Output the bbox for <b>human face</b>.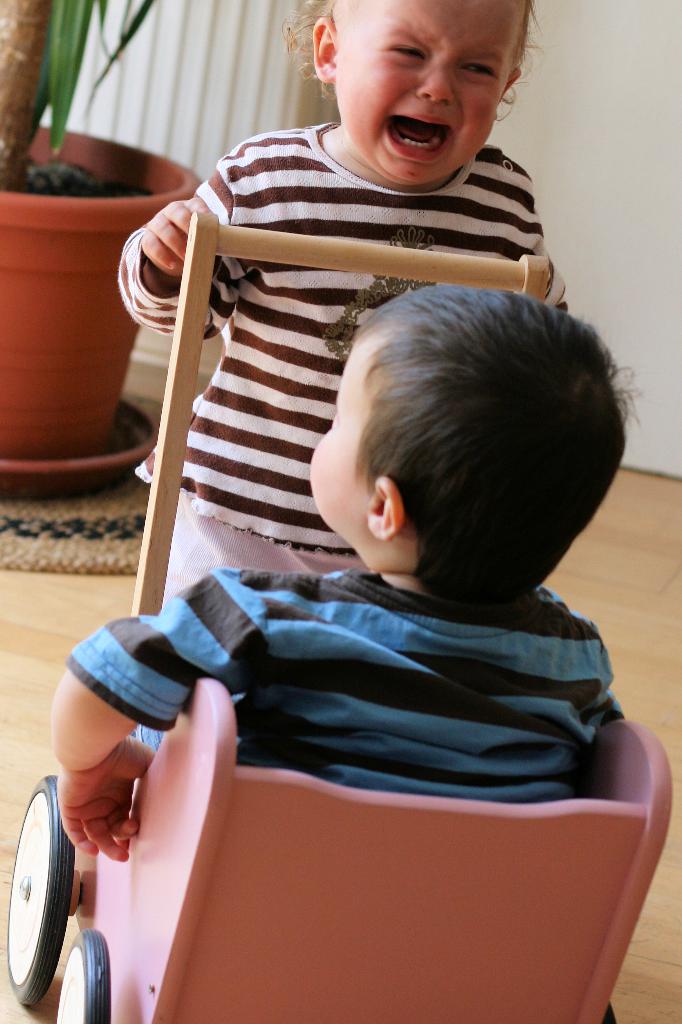
[338,0,506,193].
